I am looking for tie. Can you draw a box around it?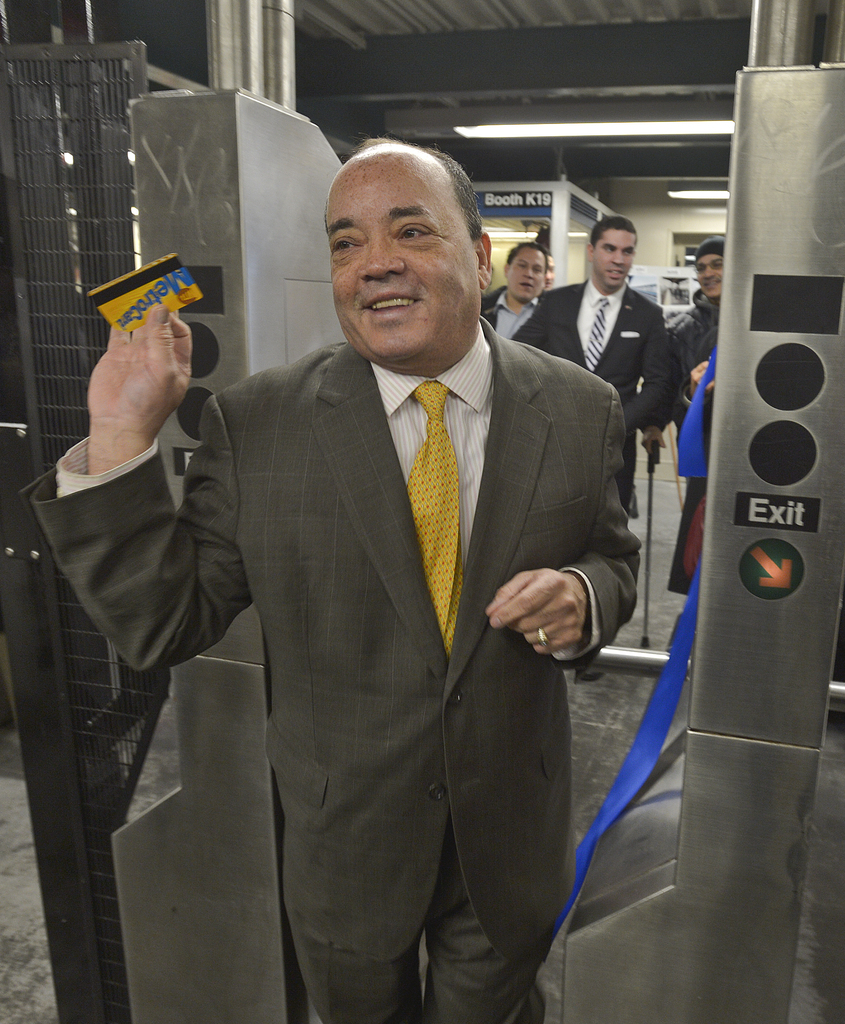
Sure, the bounding box is bbox=[581, 294, 612, 370].
